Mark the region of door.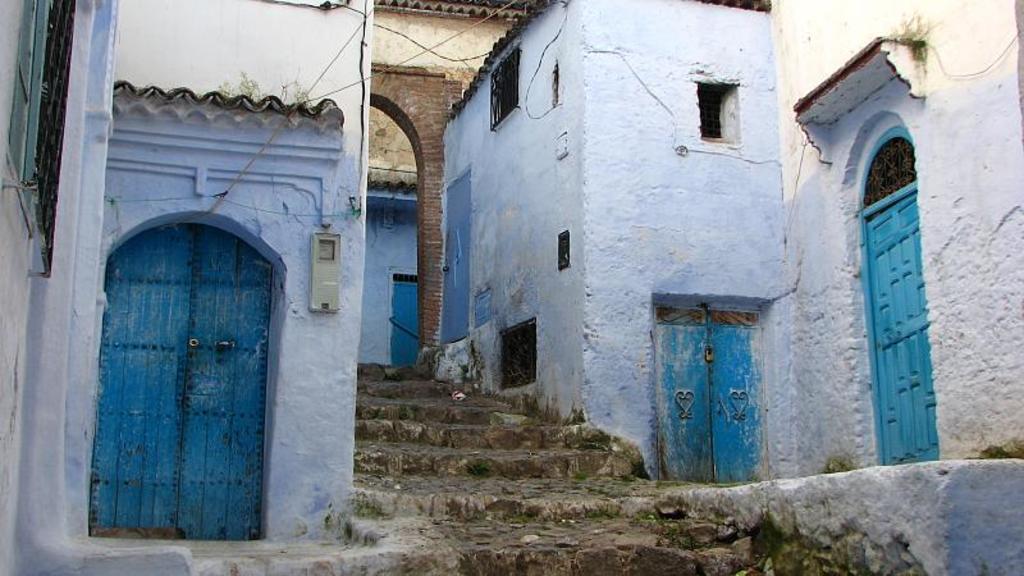
Region: select_region(77, 207, 280, 549).
